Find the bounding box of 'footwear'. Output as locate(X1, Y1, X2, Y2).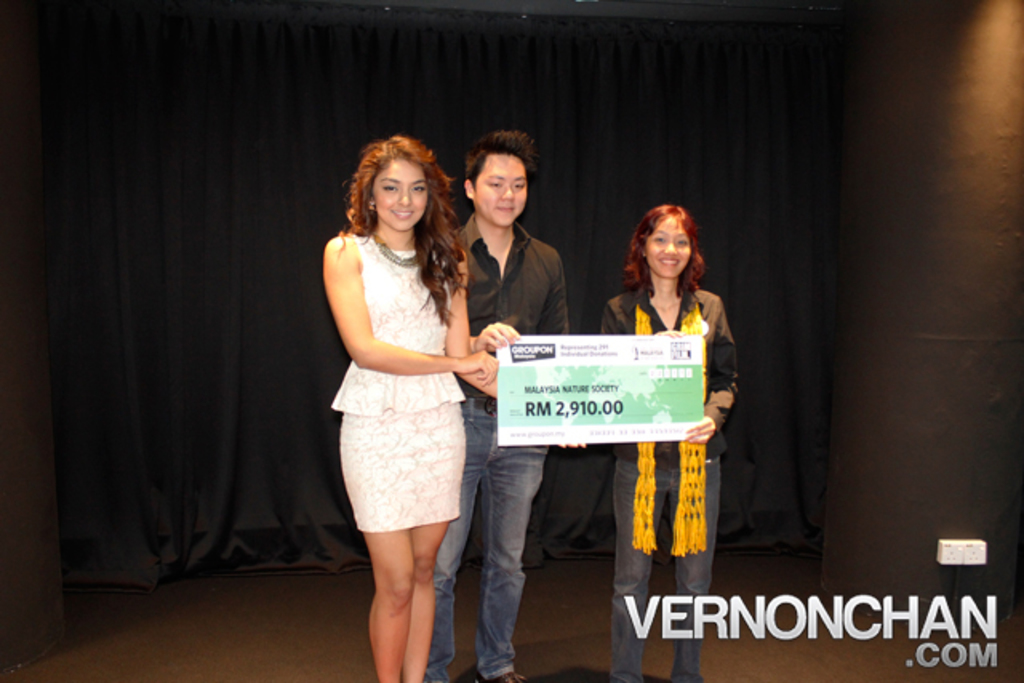
locate(474, 670, 525, 681).
